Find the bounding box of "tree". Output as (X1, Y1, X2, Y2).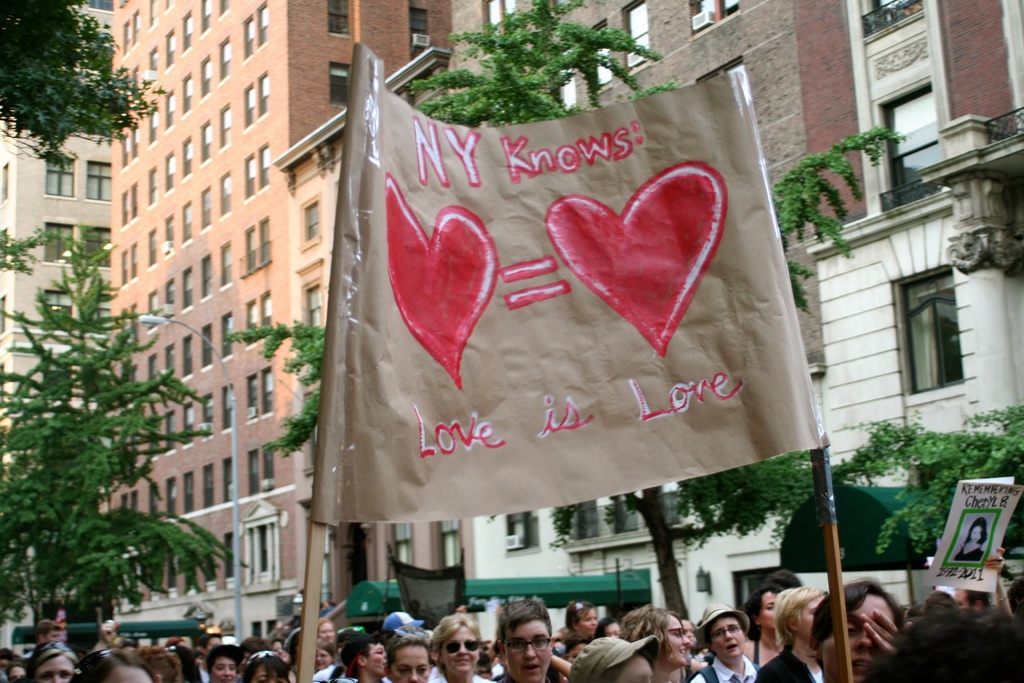
(215, 312, 325, 488).
